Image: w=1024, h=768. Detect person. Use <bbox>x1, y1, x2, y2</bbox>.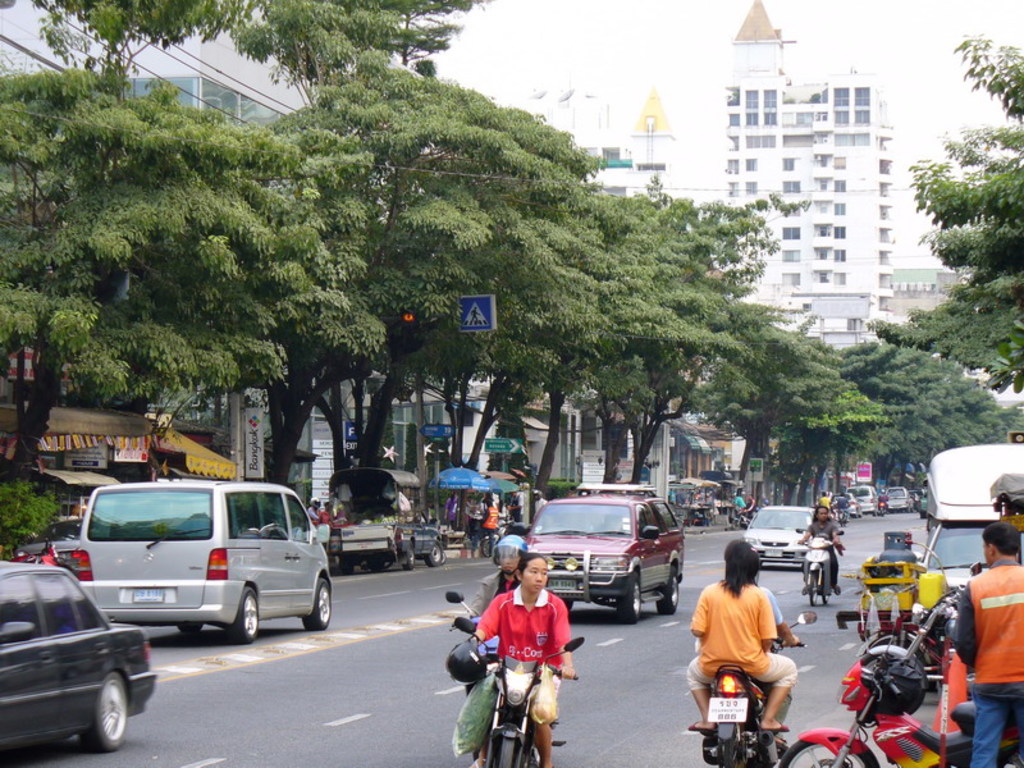
<bbox>472, 536, 526, 617</bbox>.
